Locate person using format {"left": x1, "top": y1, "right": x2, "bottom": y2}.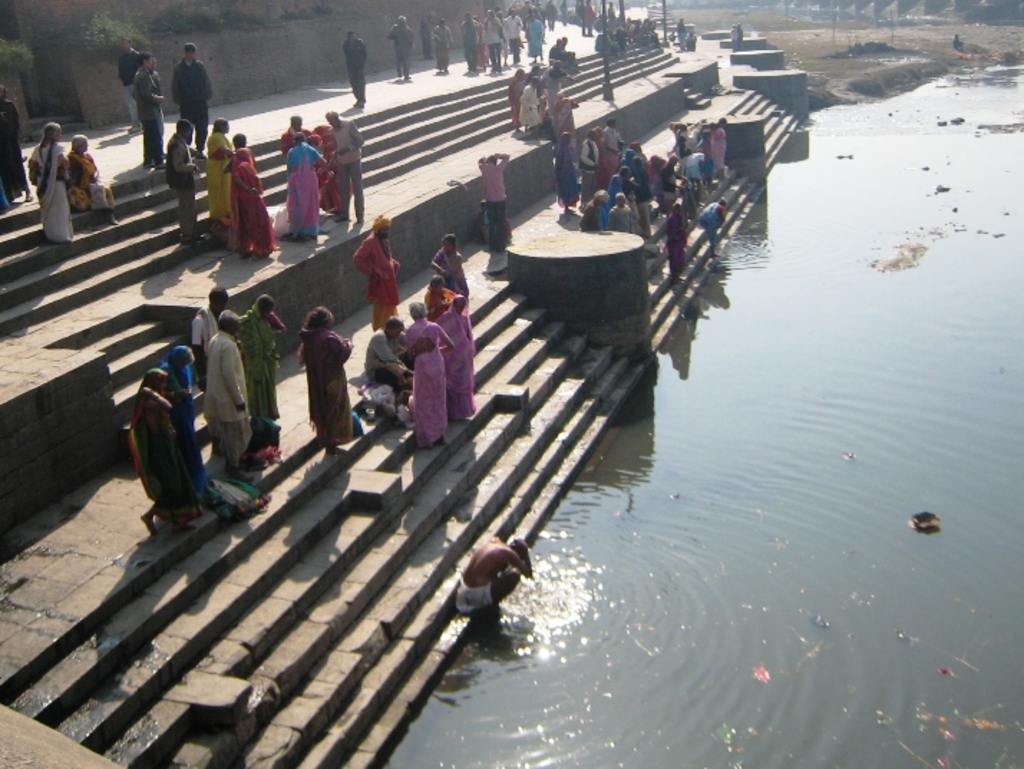
{"left": 470, "top": 151, "right": 512, "bottom": 253}.
